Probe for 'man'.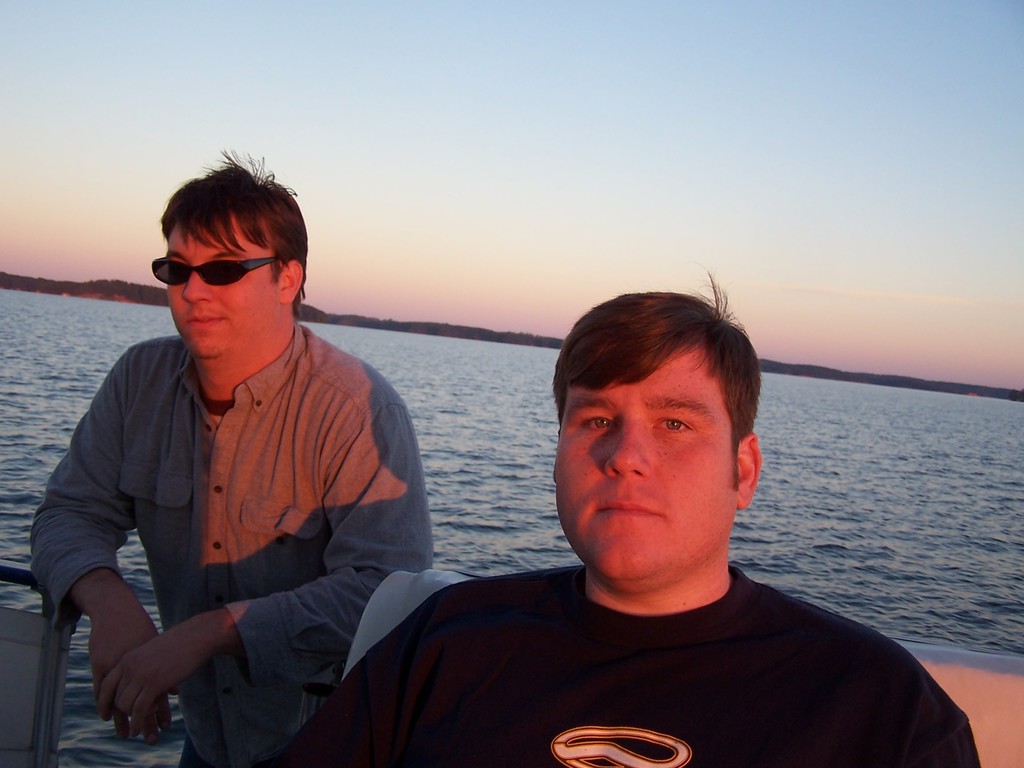
Probe result: (x1=271, y1=273, x2=982, y2=767).
